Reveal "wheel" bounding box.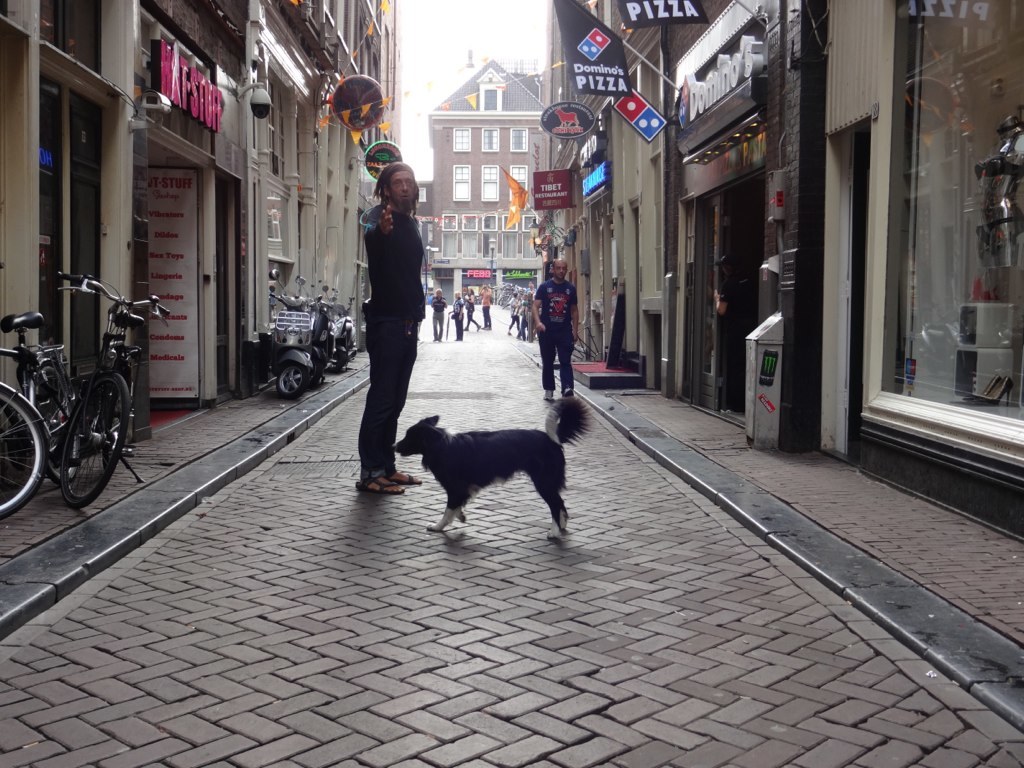
Revealed: [x1=2, y1=385, x2=47, y2=515].
